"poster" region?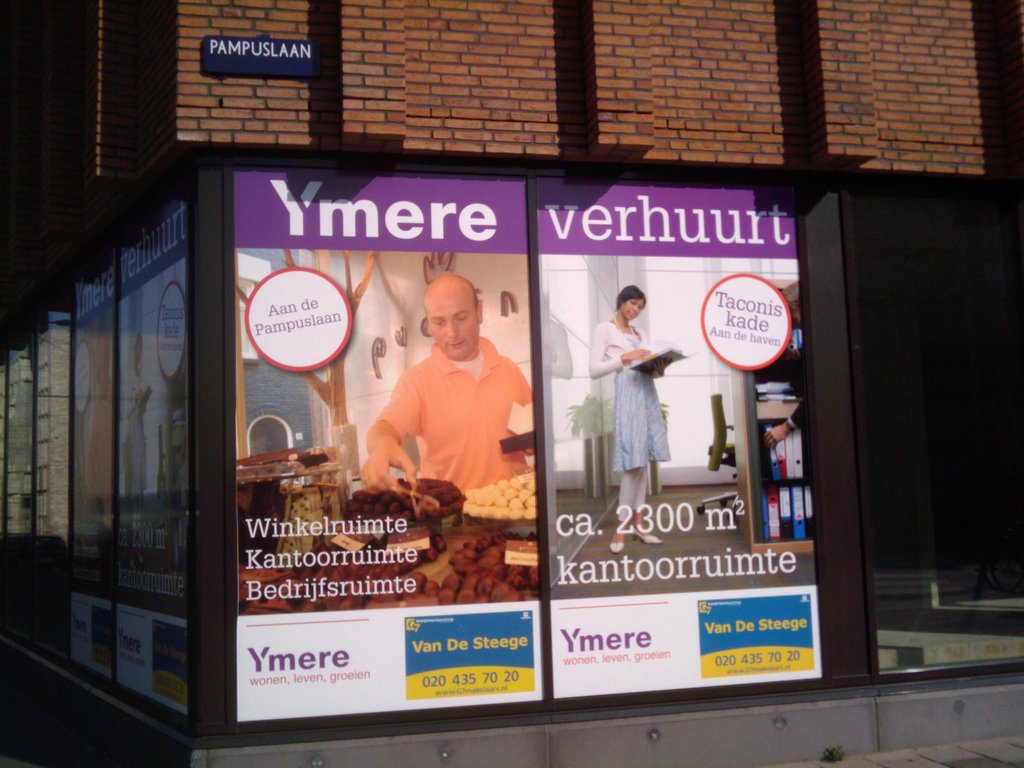
[234,177,543,721]
